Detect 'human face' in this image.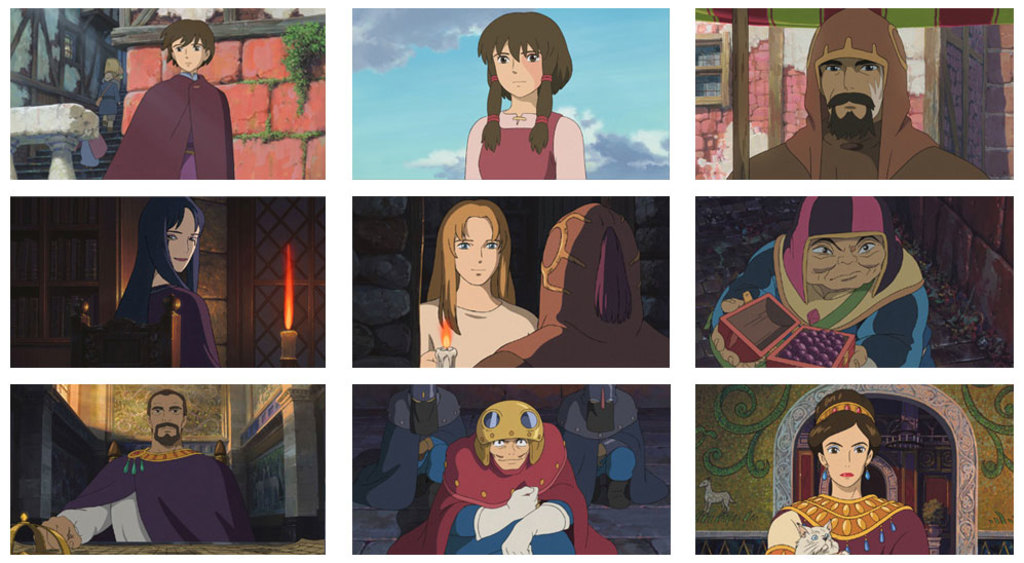
Detection: x1=820 y1=425 x2=865 y2=490.
